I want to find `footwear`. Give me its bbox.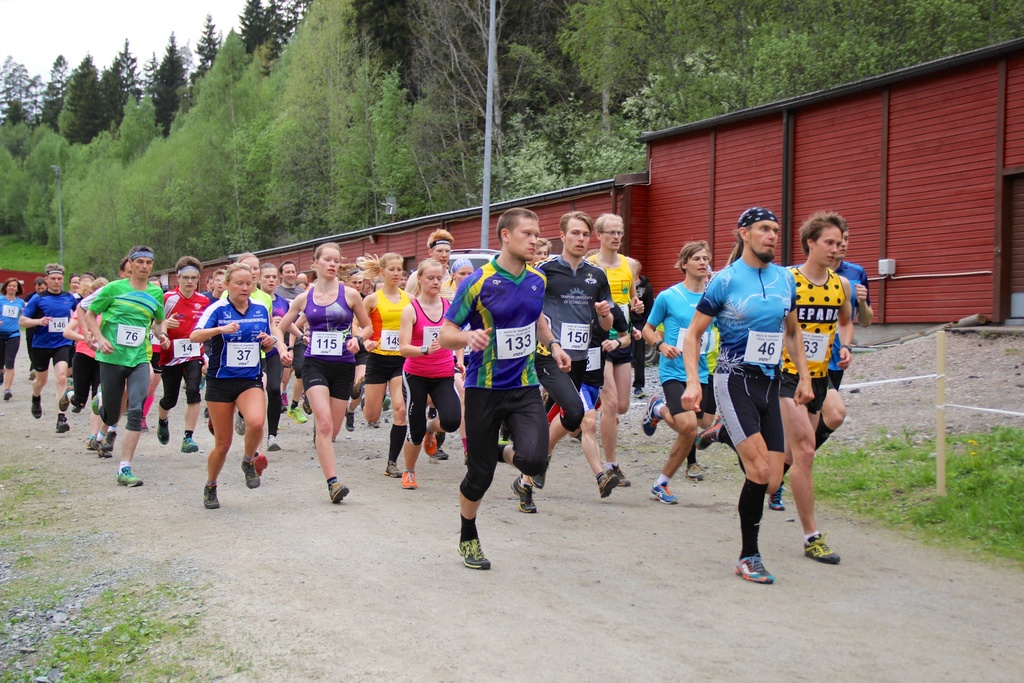
{"x1": 612, "y1": 462, "x2": 630, "y2": 483}.
